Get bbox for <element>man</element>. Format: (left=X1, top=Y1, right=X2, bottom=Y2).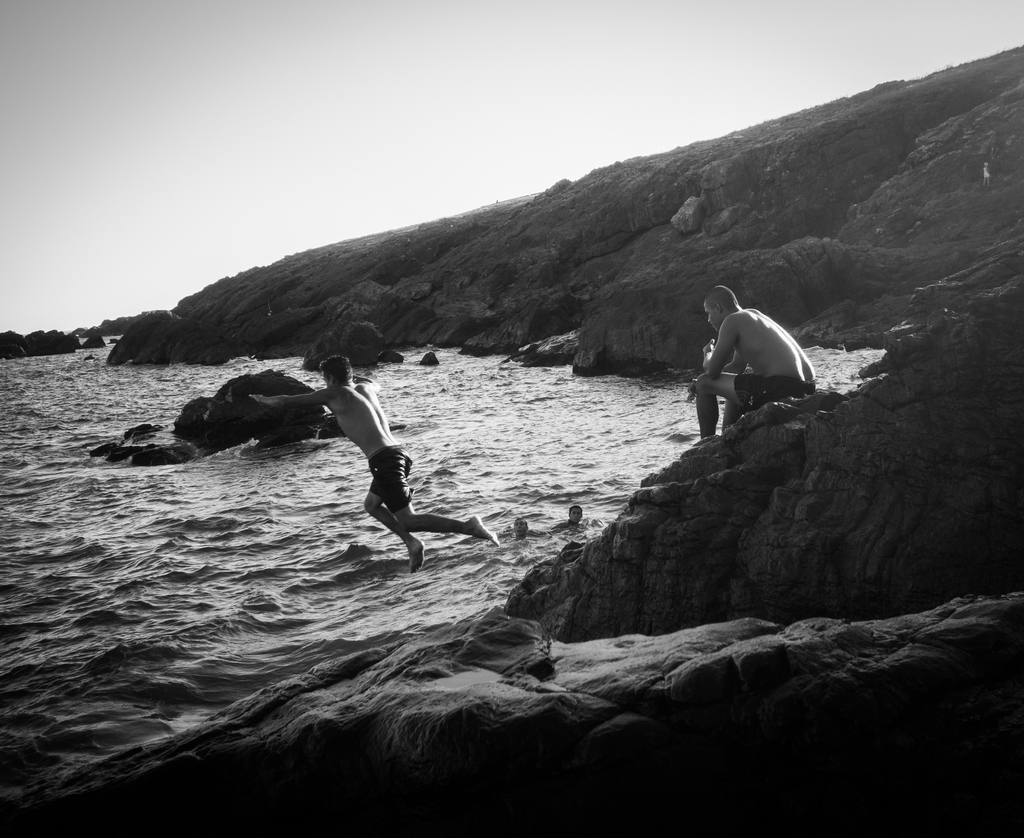
(left=243, top=350, right=499, bottom=568).
